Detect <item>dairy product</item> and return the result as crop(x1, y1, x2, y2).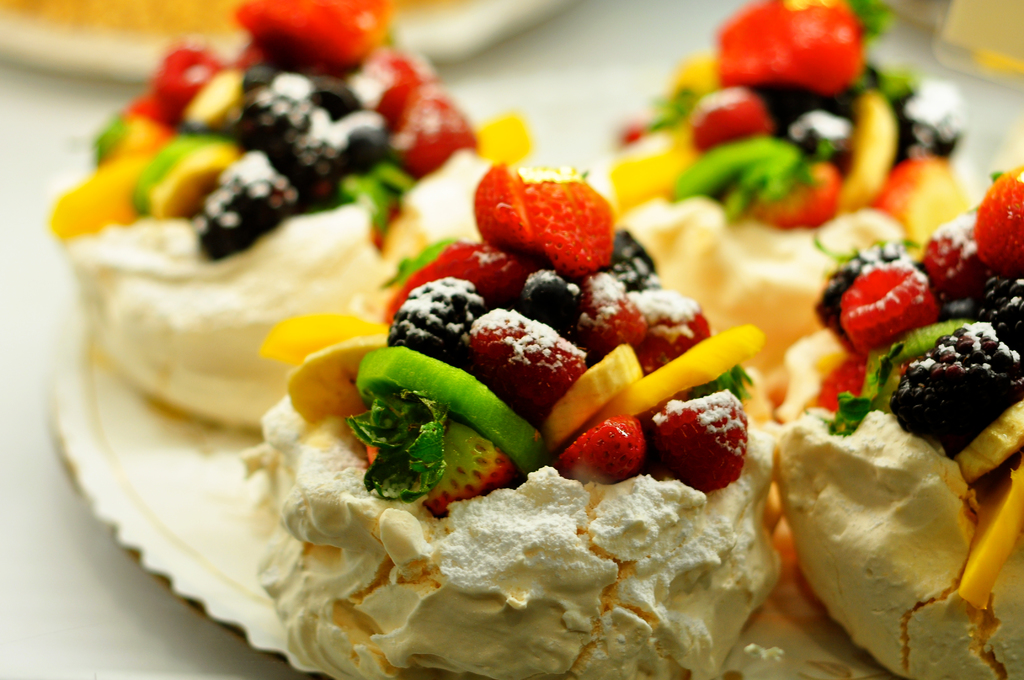
crop(244, 166, 774, 679).
